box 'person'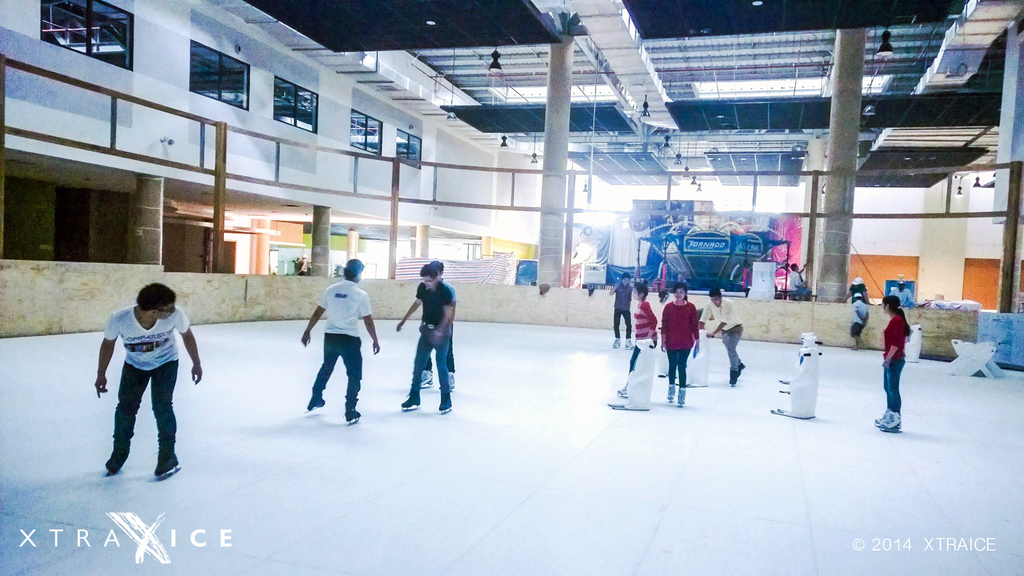
<region>396, 264, 455, 417</region>
